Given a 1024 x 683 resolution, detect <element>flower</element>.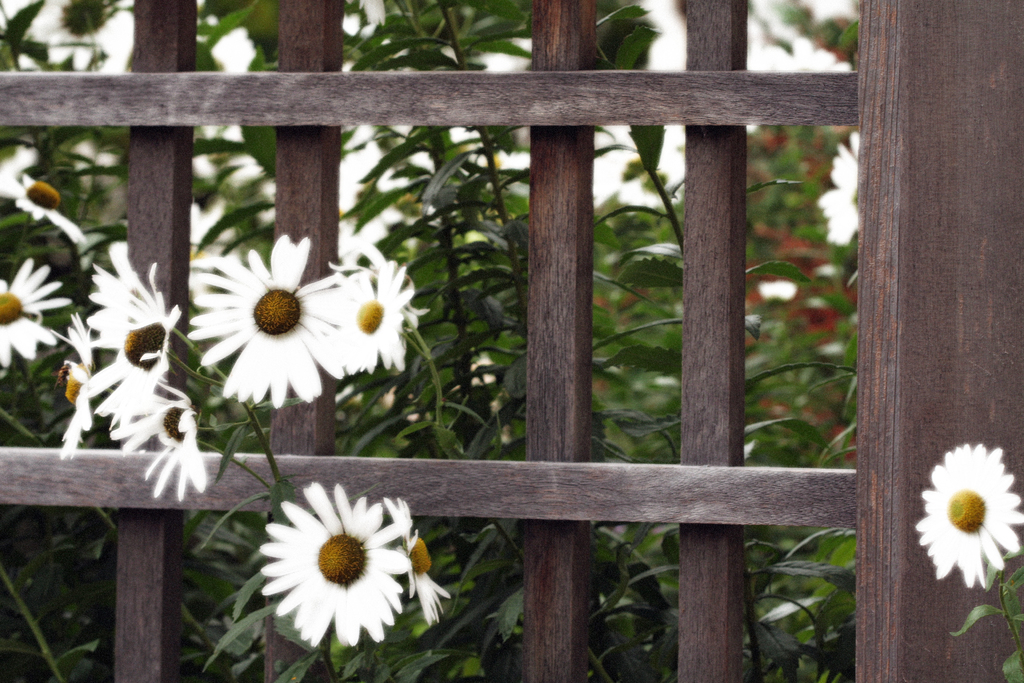
160,378,897,563.
